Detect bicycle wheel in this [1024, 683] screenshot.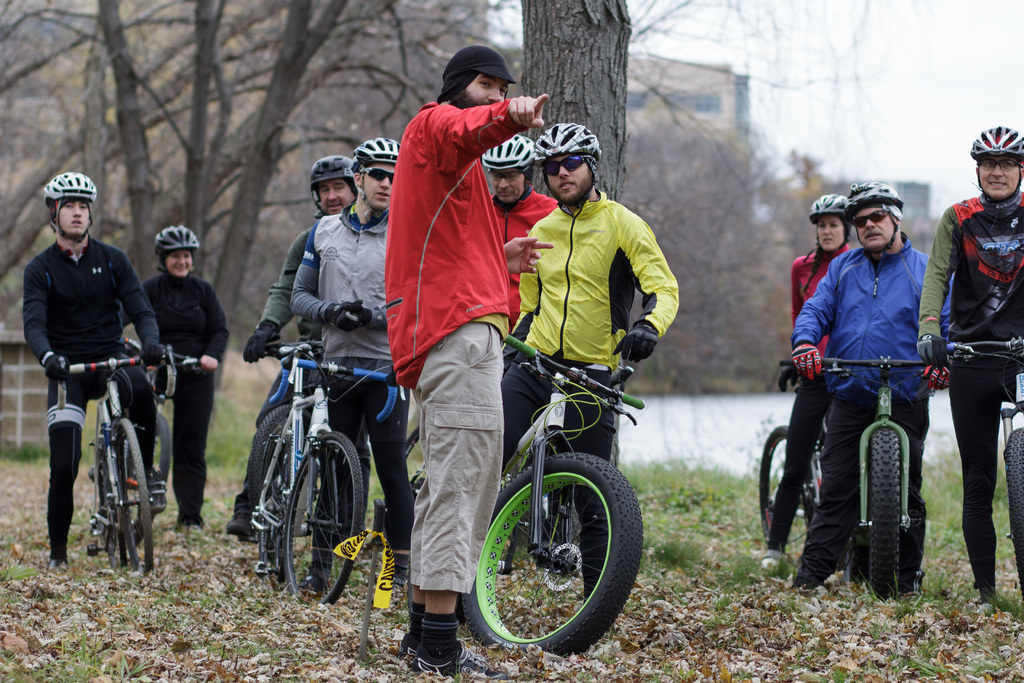
Detection: {"left": 758, "top": 424, "right": 791, "bottom": 542}.
